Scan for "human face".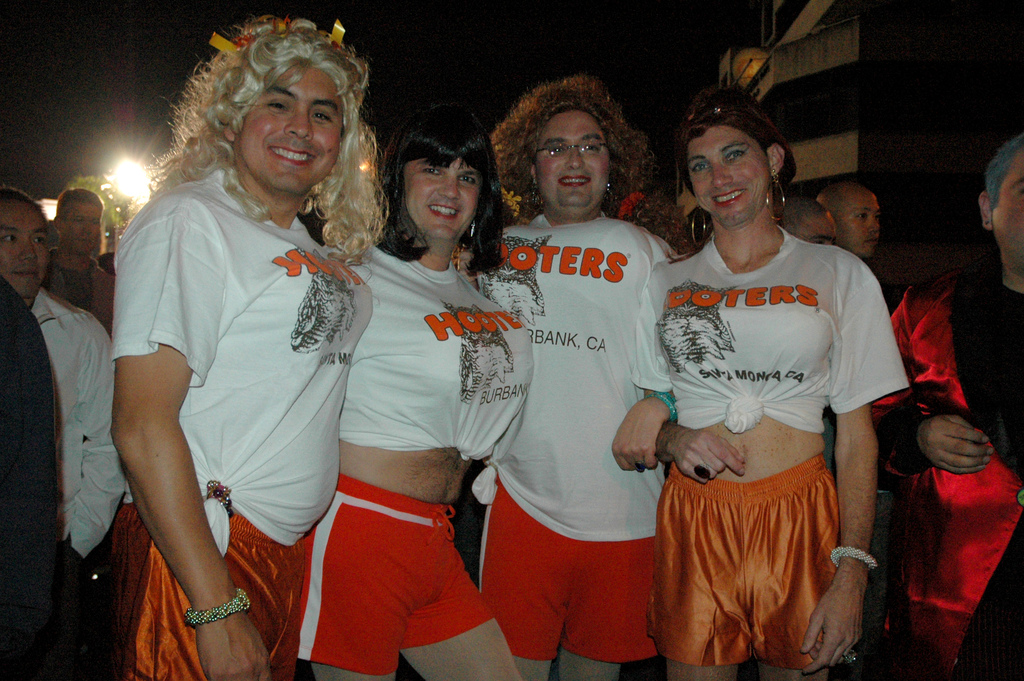
Scan result: [992,144,1023,262].
